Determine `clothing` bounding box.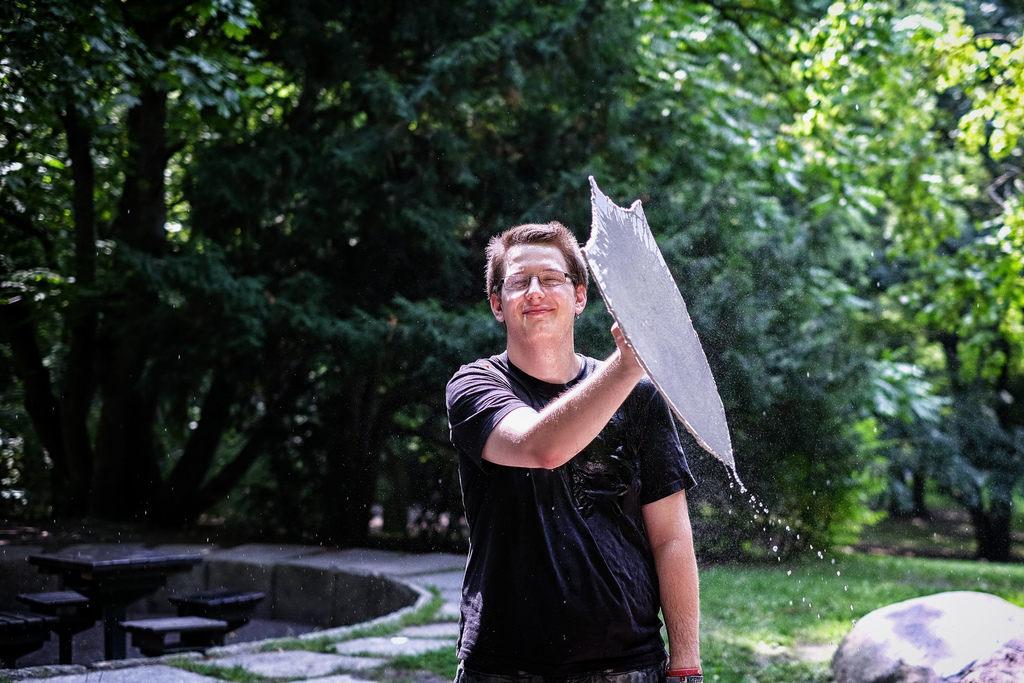
Determined: <region>444, 342, 697, 682</region>.
